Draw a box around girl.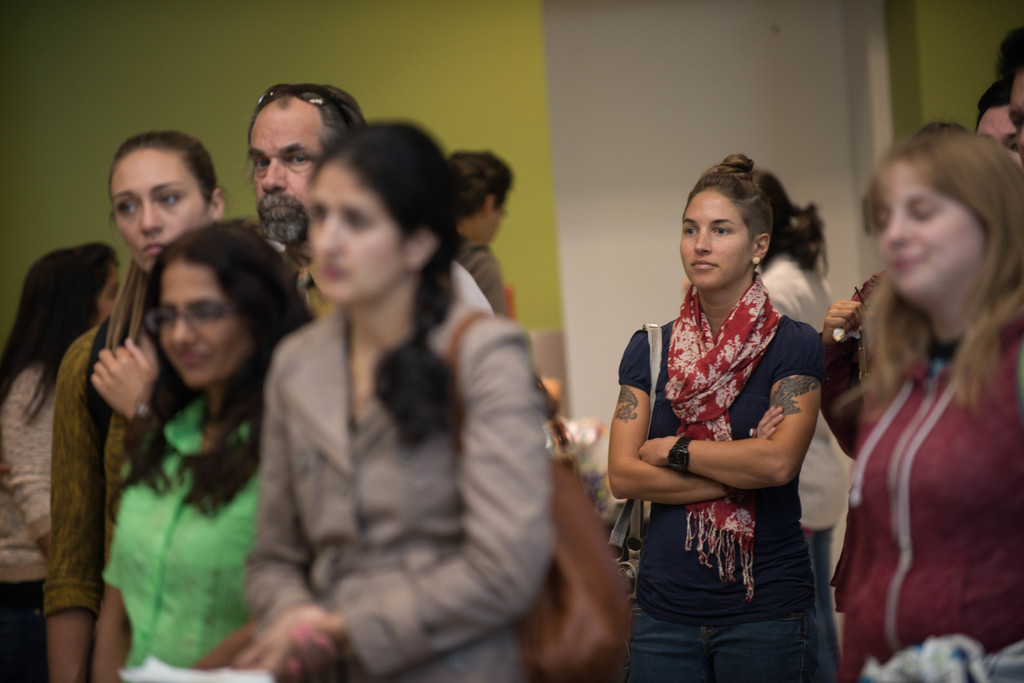
region(607, 151, 822, 682).
